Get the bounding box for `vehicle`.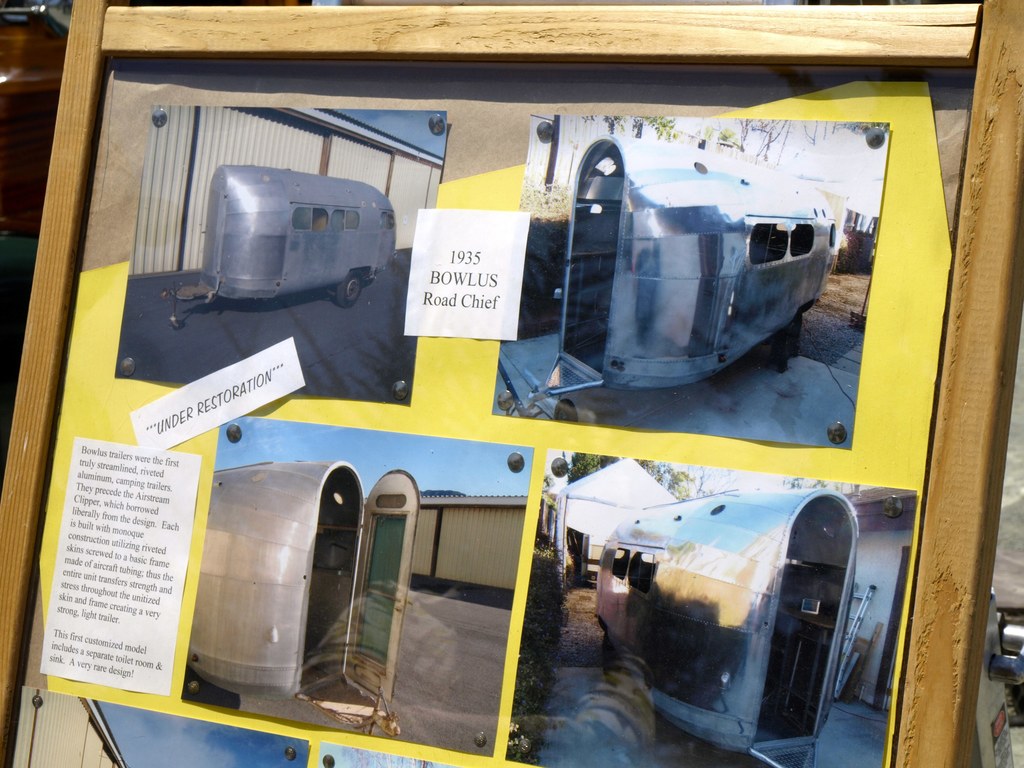
x1=171 y1=162 x2=401 y2=307.
